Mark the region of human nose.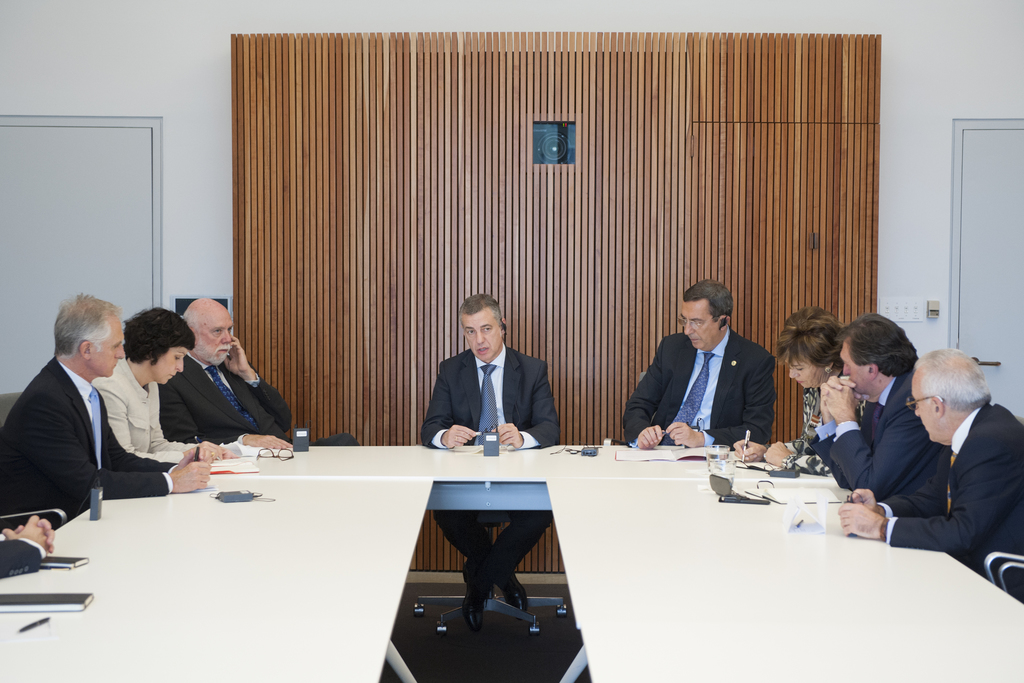
Region: [476, 330, 485, 342].
